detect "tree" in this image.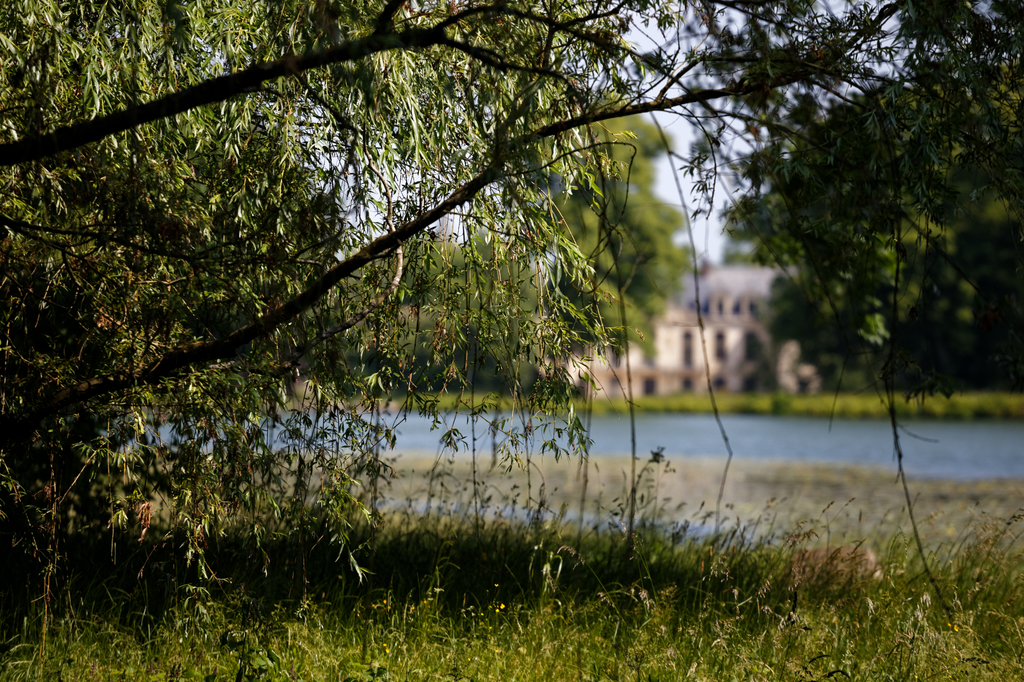
Detection: pyautogui.locateOnScreen(0, 0, 924, 619).
